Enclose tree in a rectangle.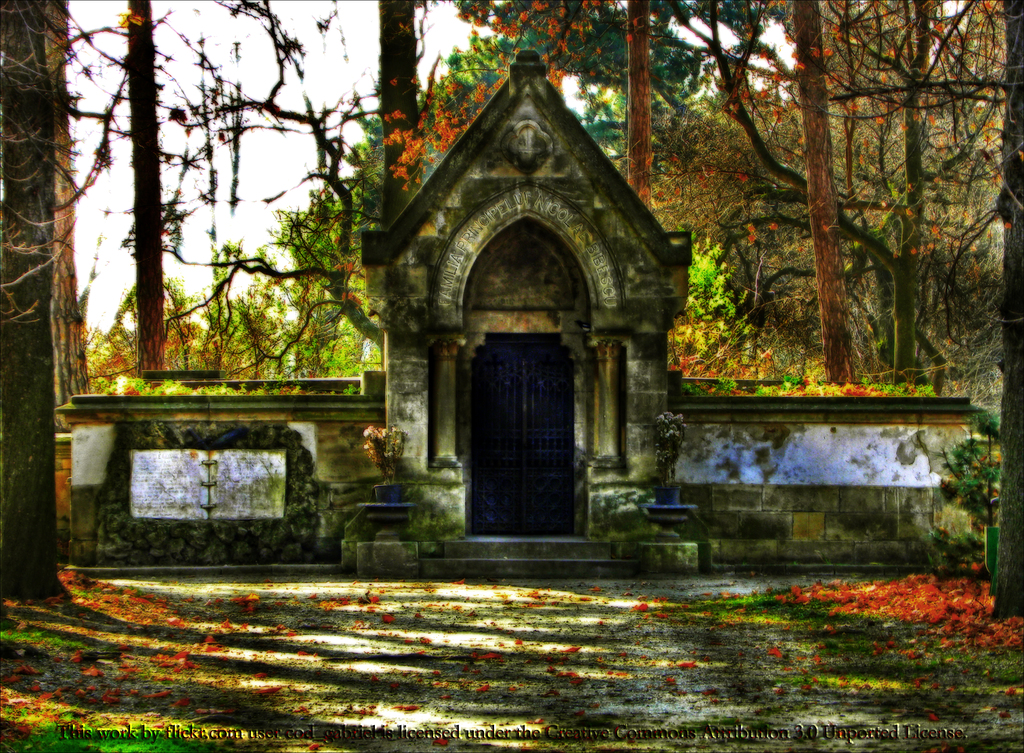
<bbox>0, 0, 427, 381</bbox>.
